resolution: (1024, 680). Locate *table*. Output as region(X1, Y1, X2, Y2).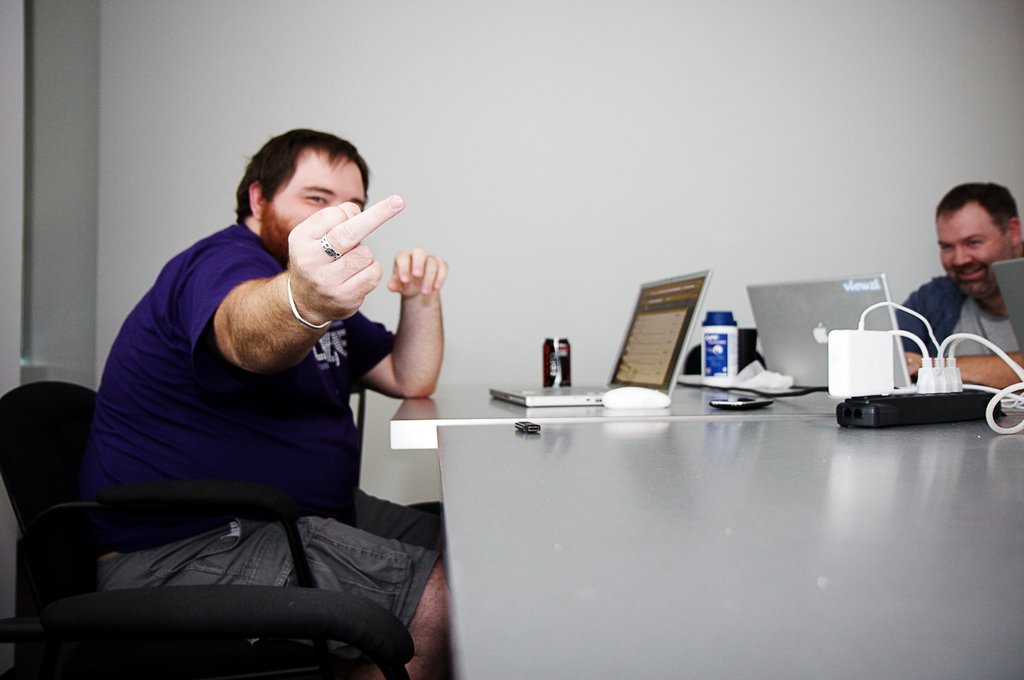
region(390, 381, 855, 450).
